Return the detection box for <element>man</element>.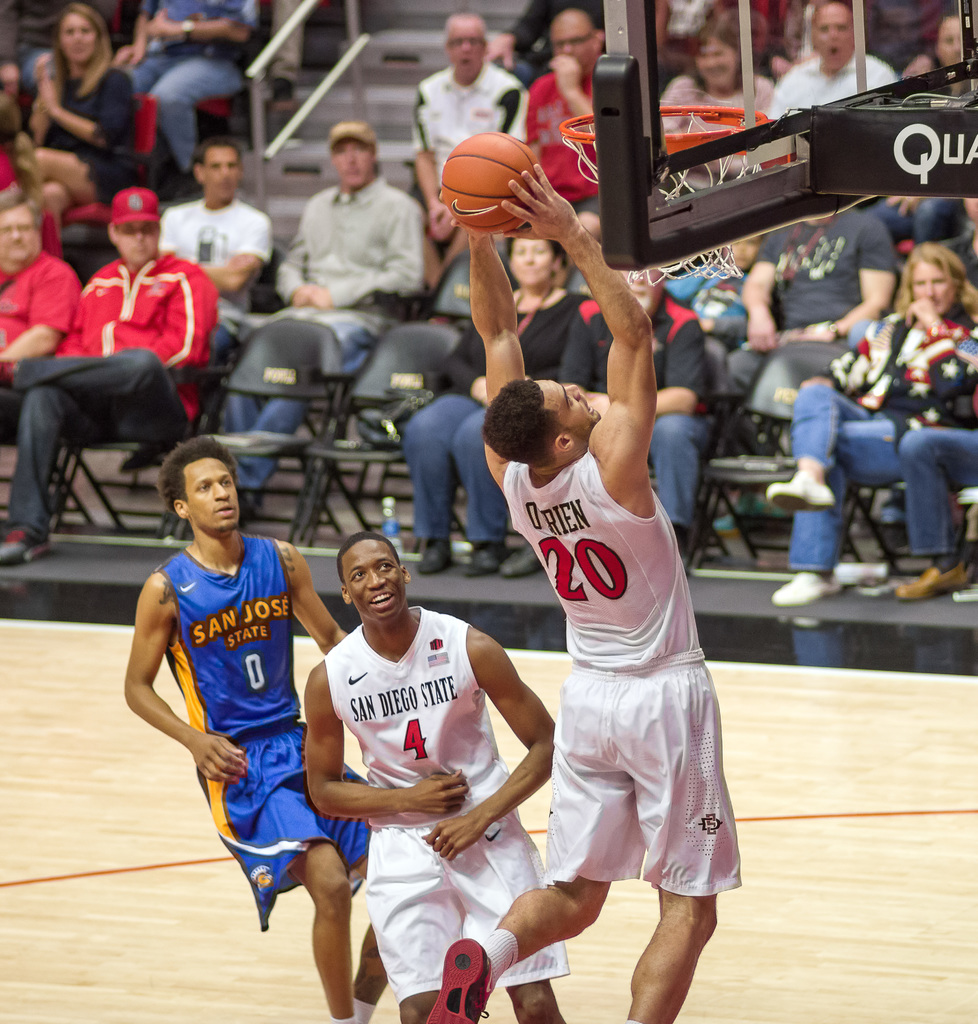
Rect(417, 151, 744, 1019).
